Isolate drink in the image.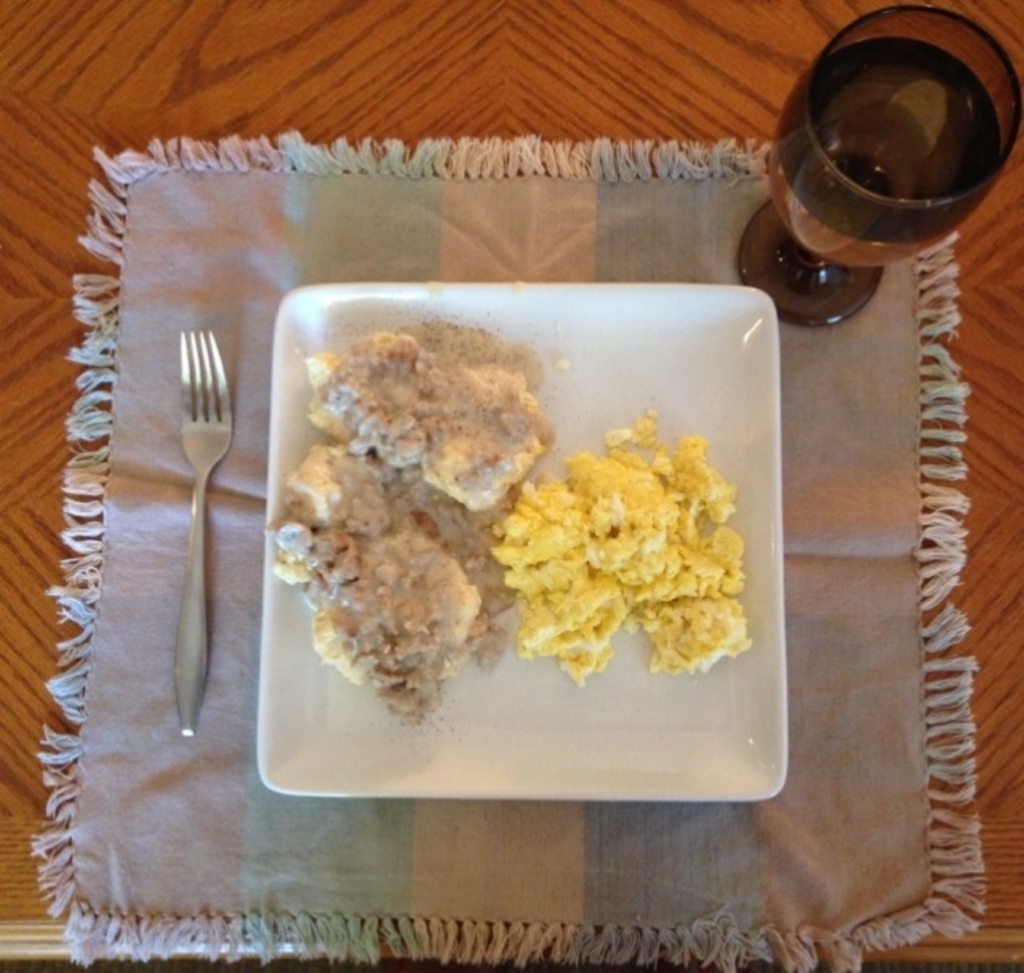
Isolated region: [754, 5, 1006, 333].
